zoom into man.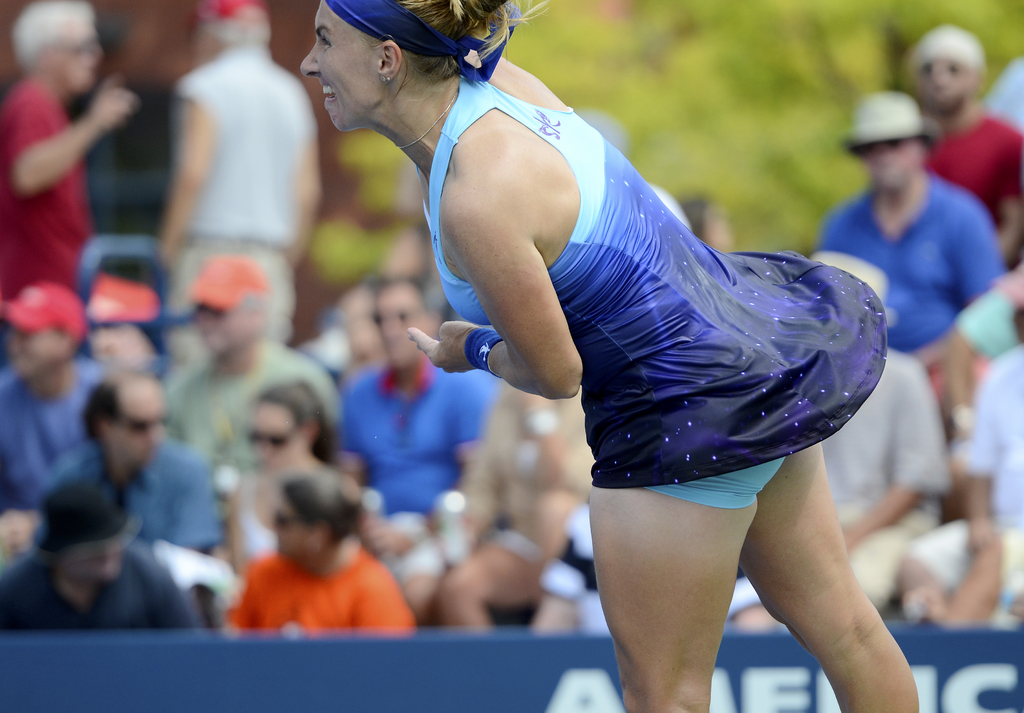
Zoom target: bbox(144, 0, 327, 351).
